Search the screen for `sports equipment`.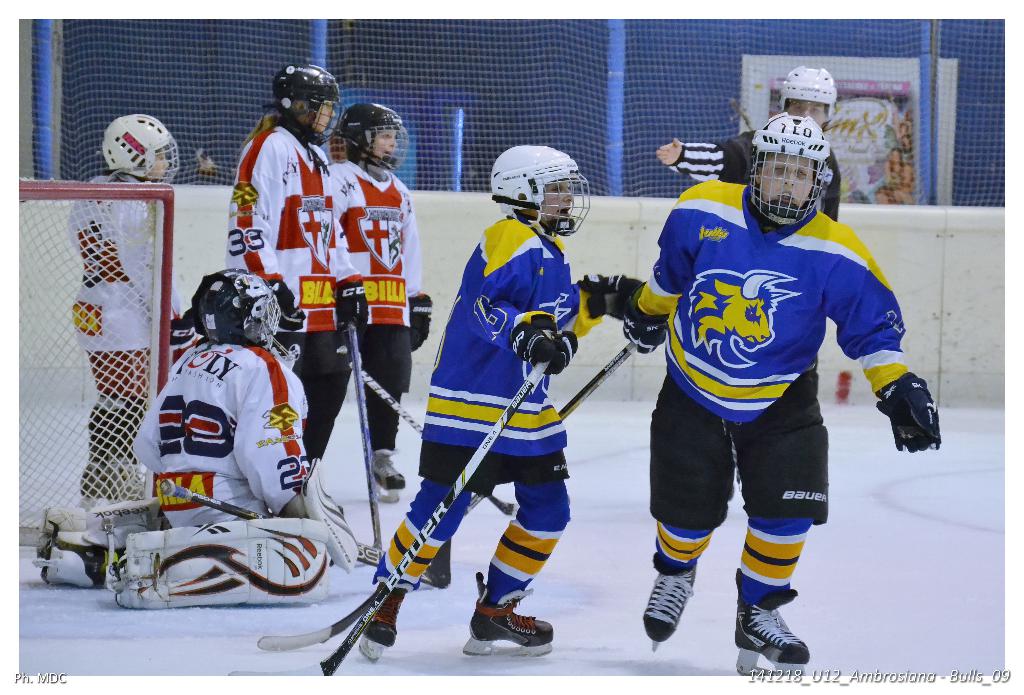
Found at {"left": 335, "top": 100, "right": 409, "bottom": 173}.
